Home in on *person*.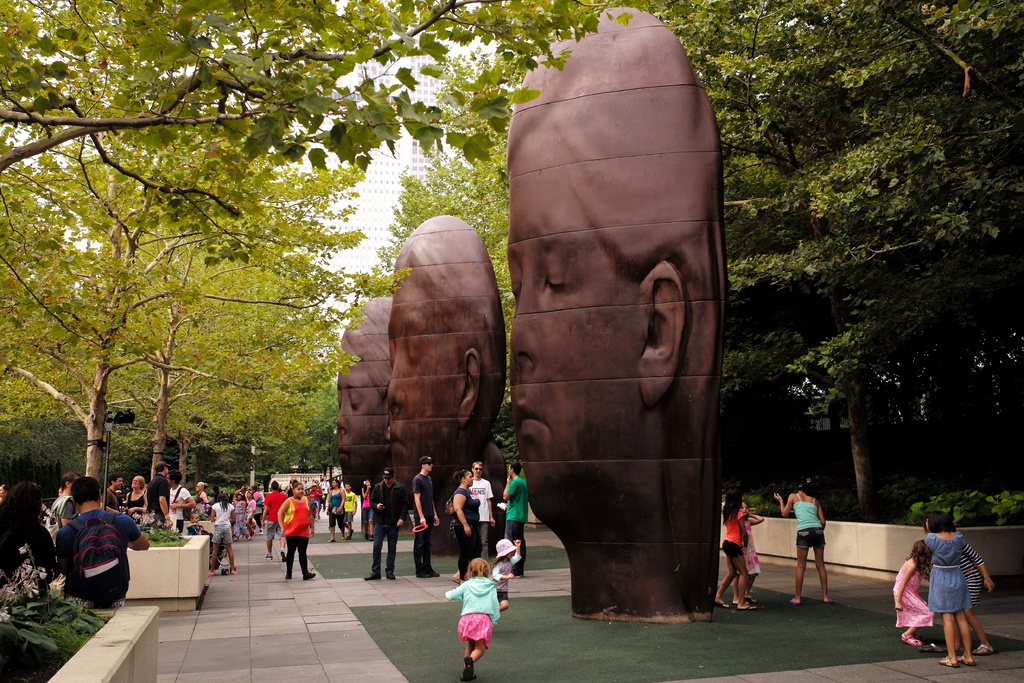
Homed in at l=58, t=479, r=154, b=613.
